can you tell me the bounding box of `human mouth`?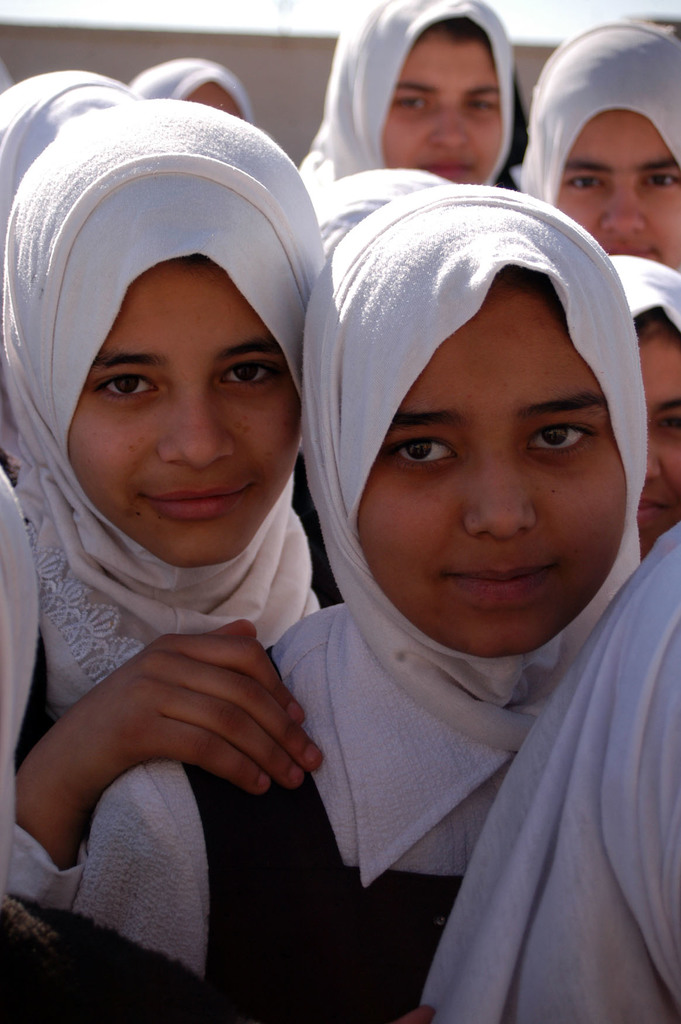
region(437, 551, 558, 609).
